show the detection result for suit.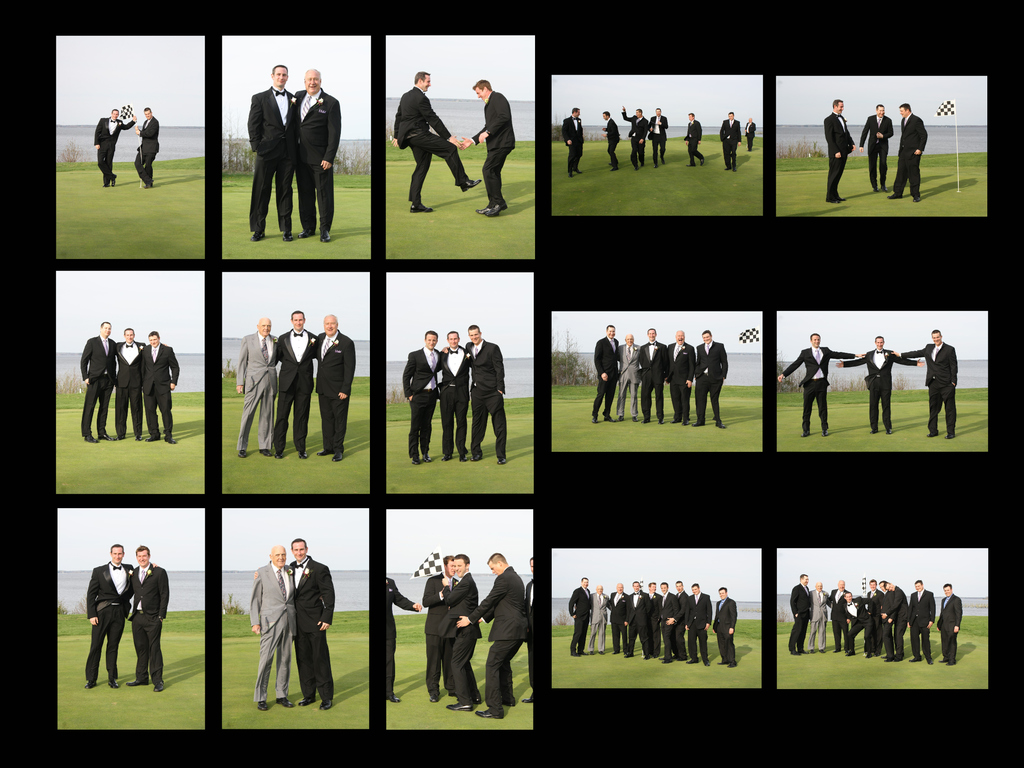
BBox(652, 114, 670, 161).
